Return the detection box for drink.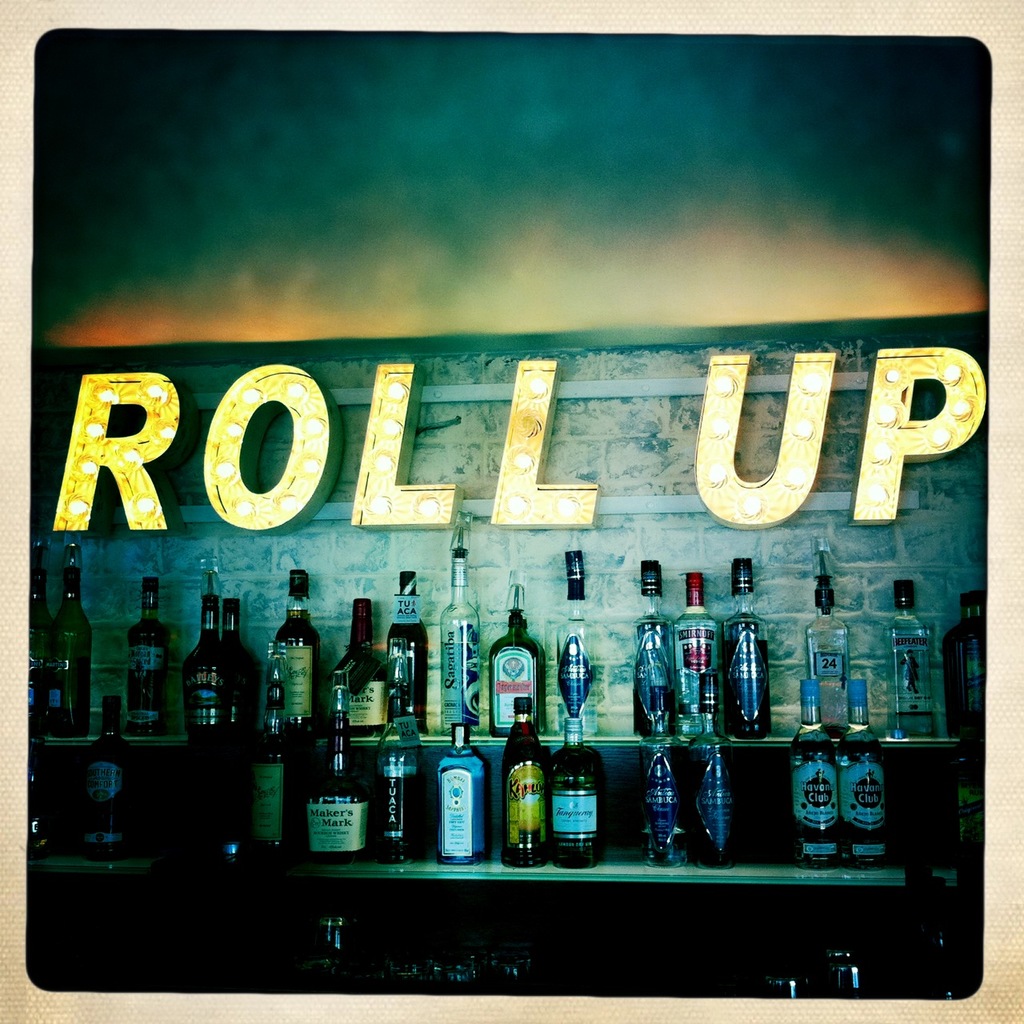
<box>374,637,418,866</box>.
